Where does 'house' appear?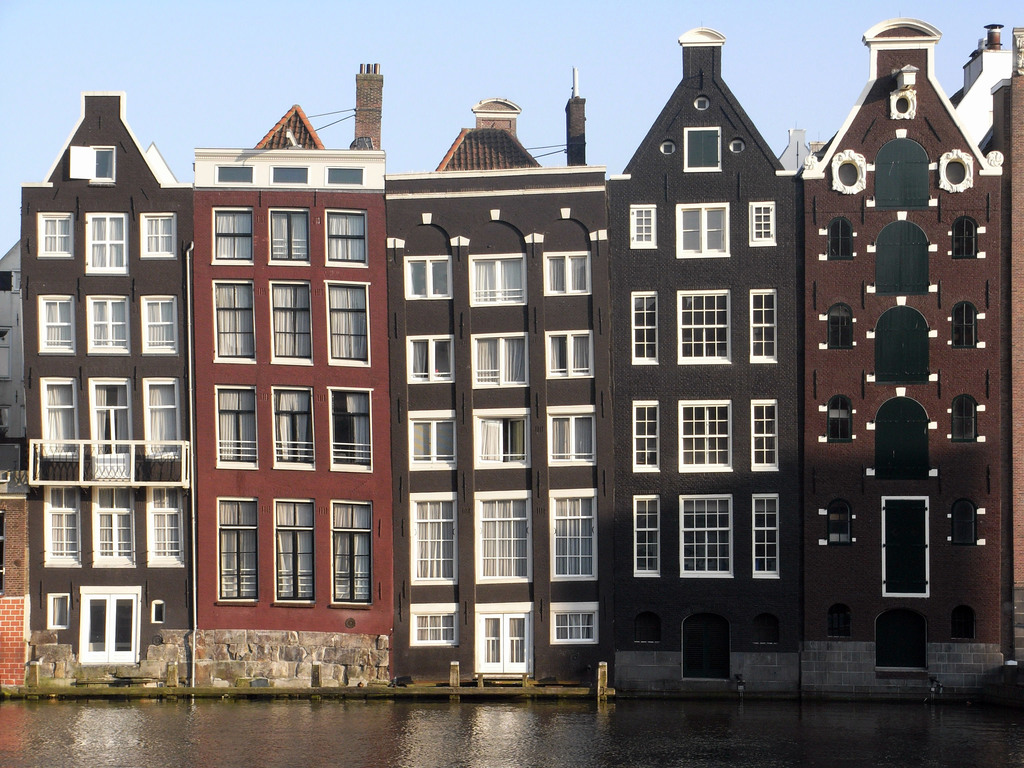
Appears at left=784, top=13, right=1017, bottom=717.
